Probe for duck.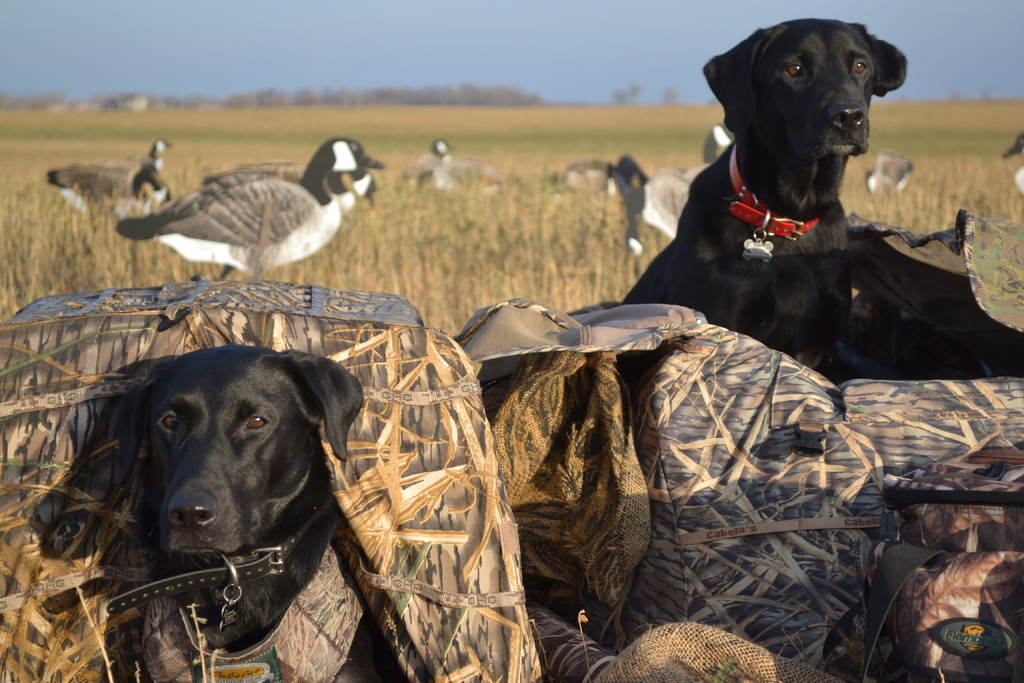
Probe result: {"x1": 46, "y1": 168, "x2": 121, "y2": 215}.
